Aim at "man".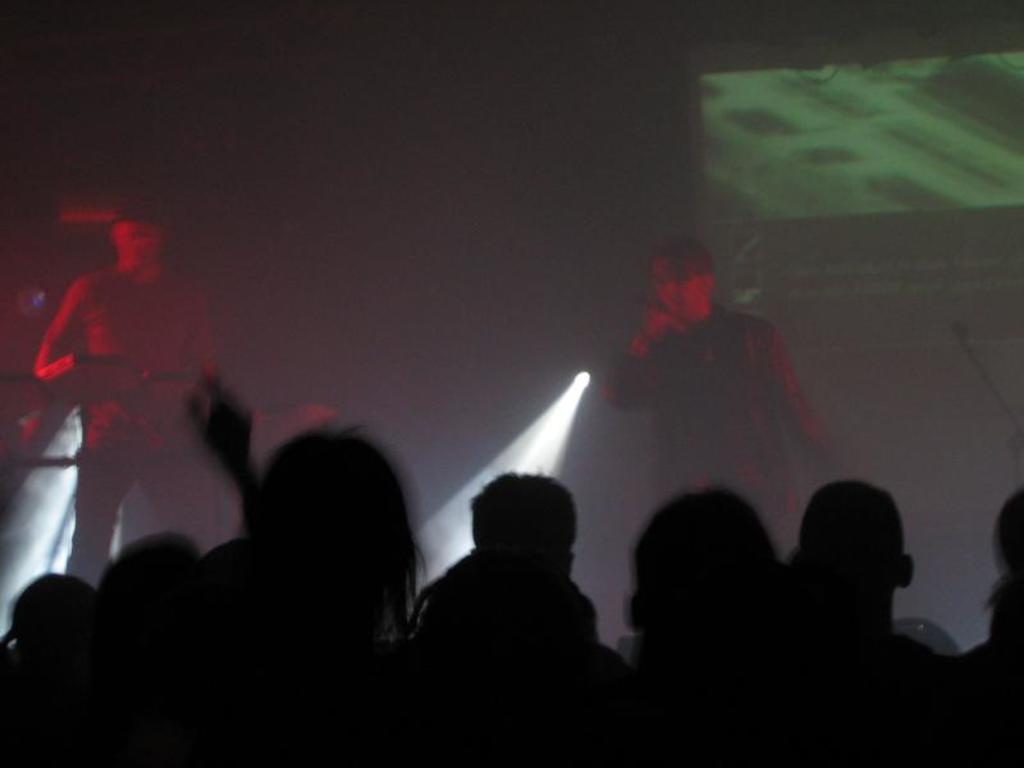
Aimed at 463 470 575 576.
